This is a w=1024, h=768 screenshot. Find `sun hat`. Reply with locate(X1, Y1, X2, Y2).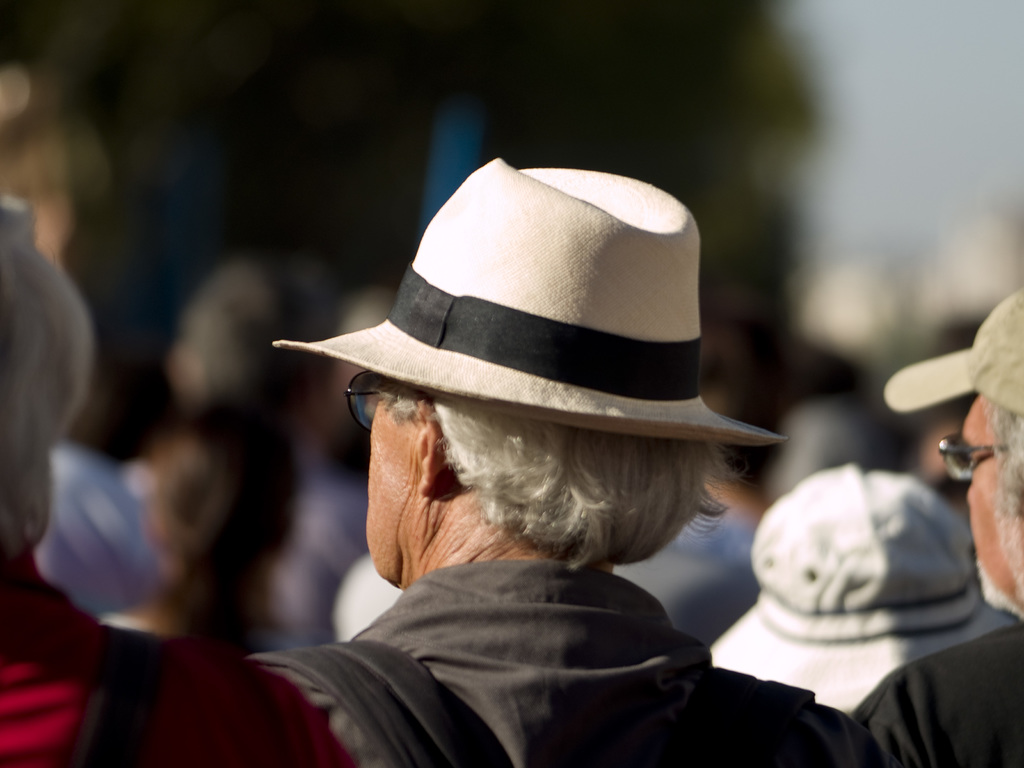
locate(702, 461, 1023, 712).
